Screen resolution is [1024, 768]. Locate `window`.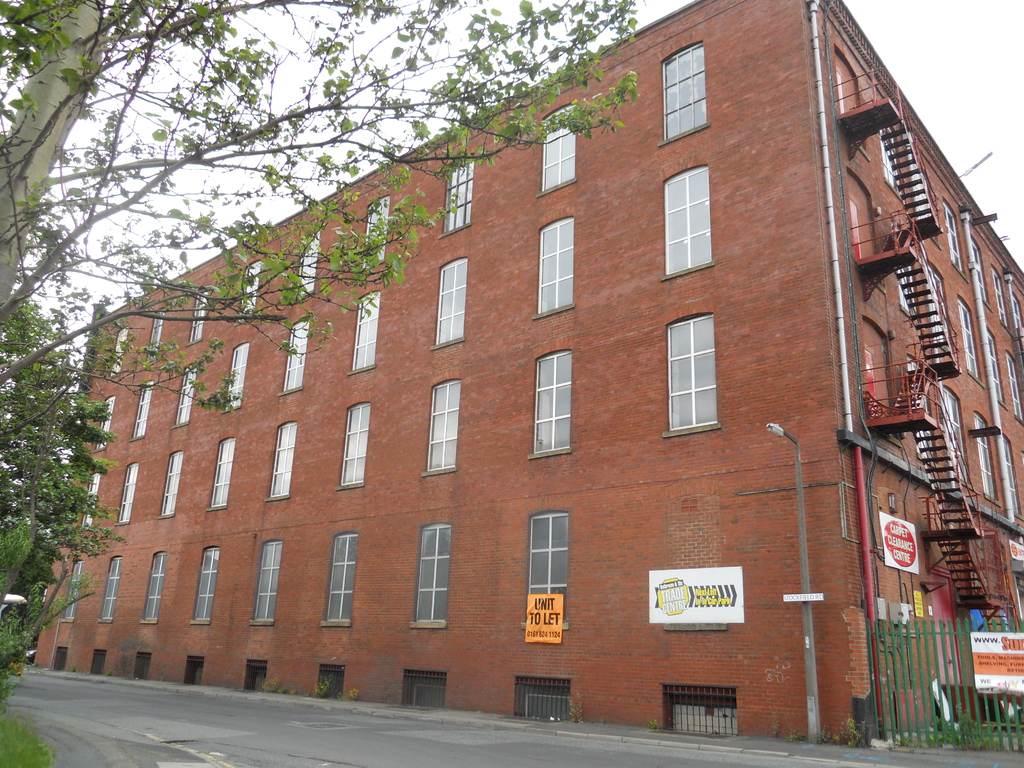
[left=411, top=527, right=452, bottom=630].
